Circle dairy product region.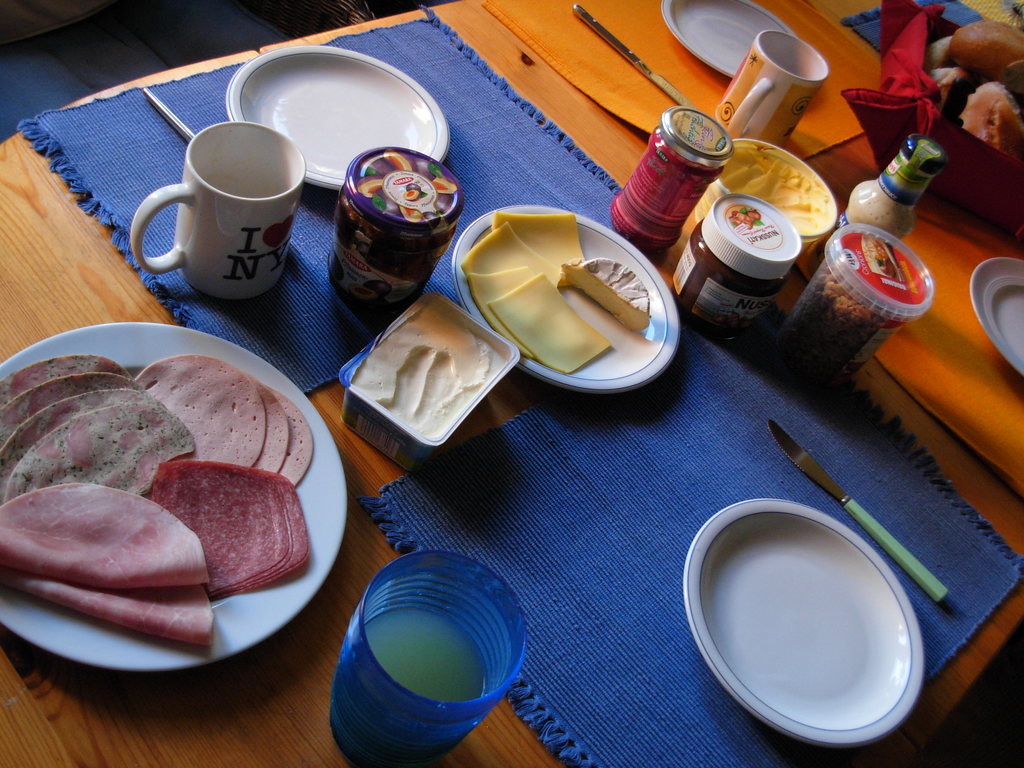
Region: detection(0, 488, 207, 589).
